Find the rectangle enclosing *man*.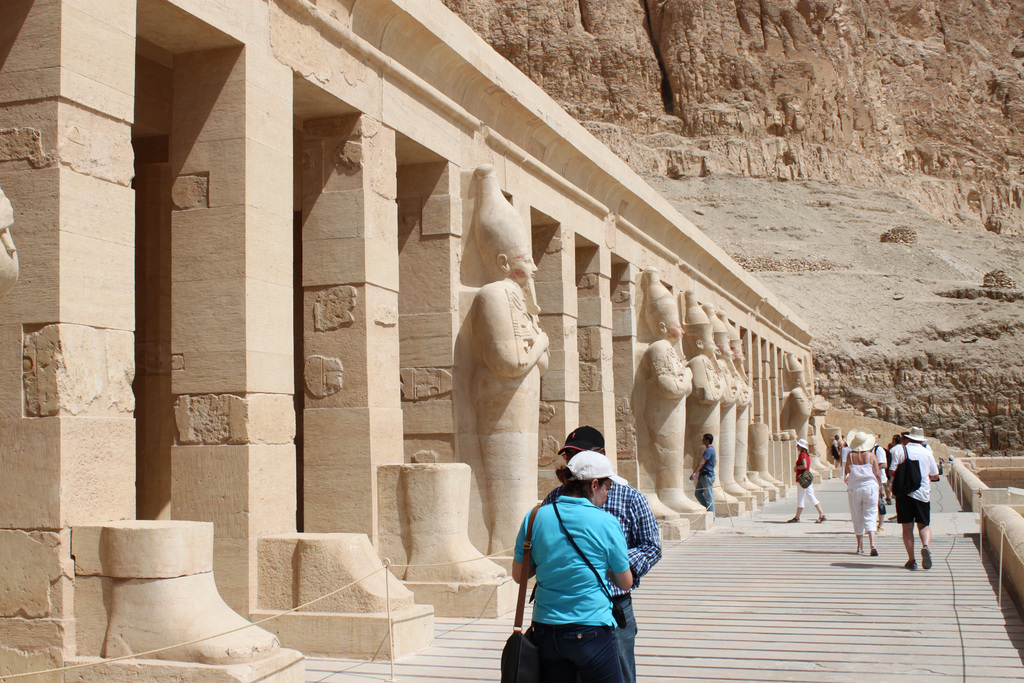
region(893, 434, 900, 441).
